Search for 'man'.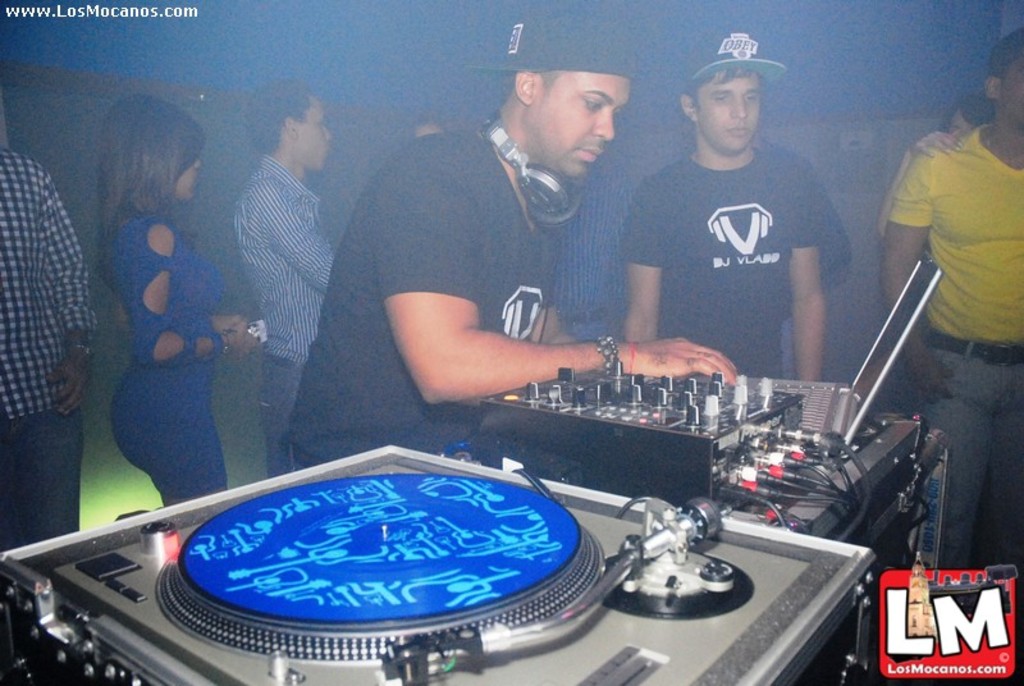
Found at 229, 73, 340, 475.
